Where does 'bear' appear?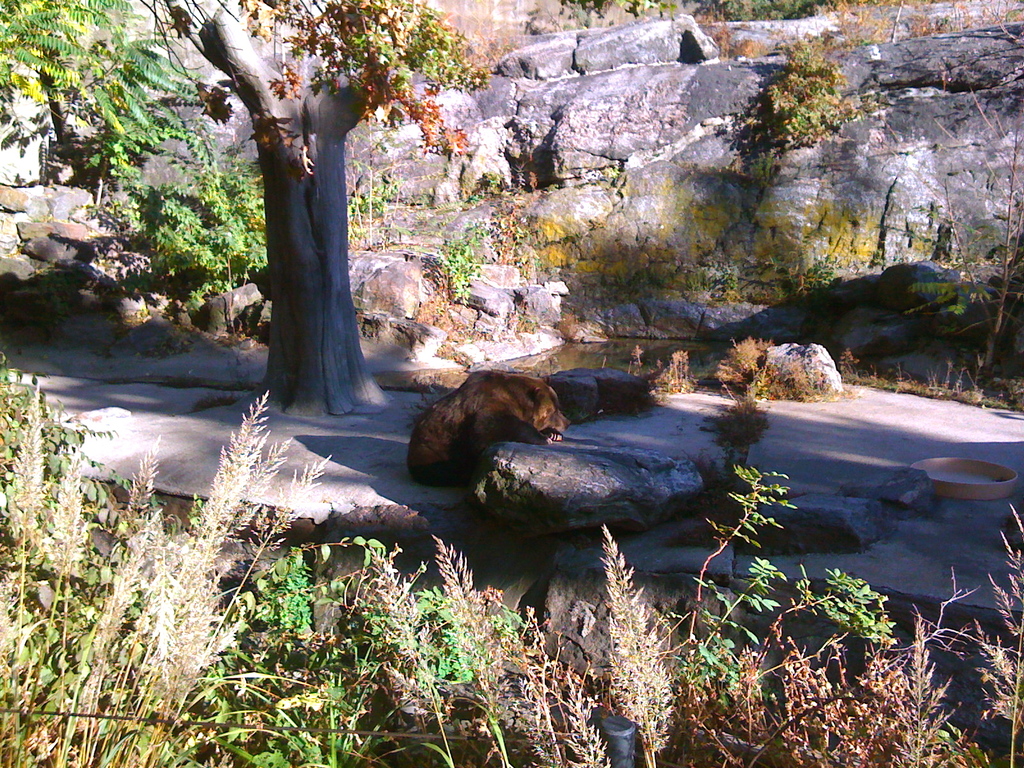
Appears at (x1=403, y1=369, x2=575, y2=483).
